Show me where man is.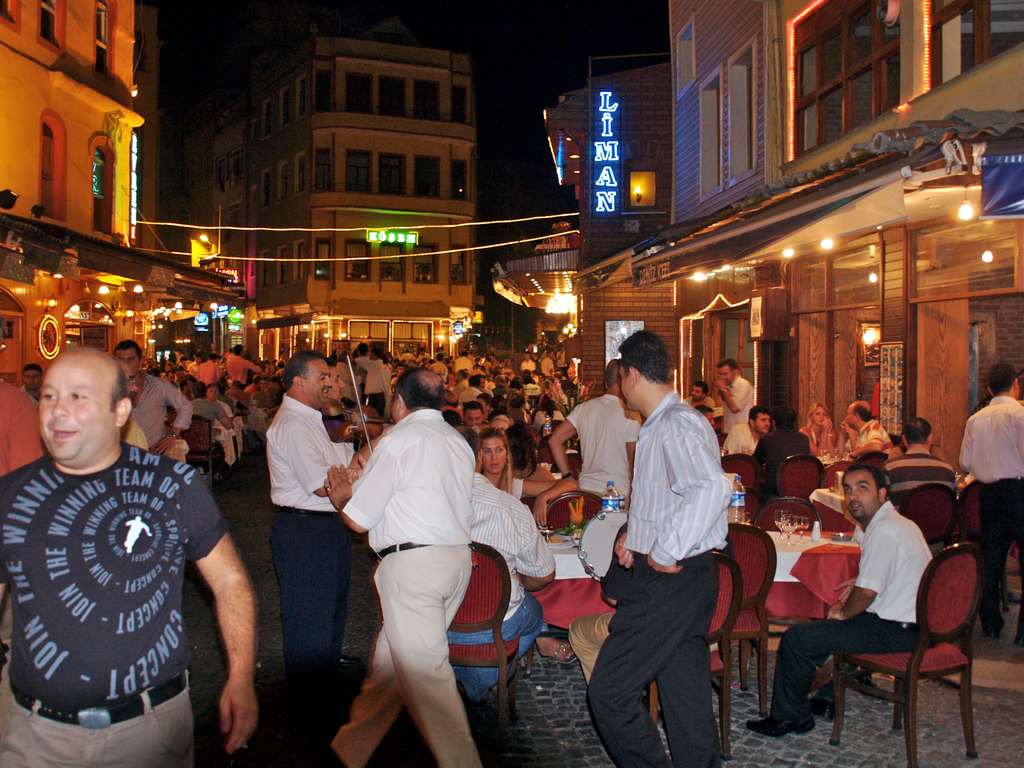
man is at region(742, 461, 943, 740).
